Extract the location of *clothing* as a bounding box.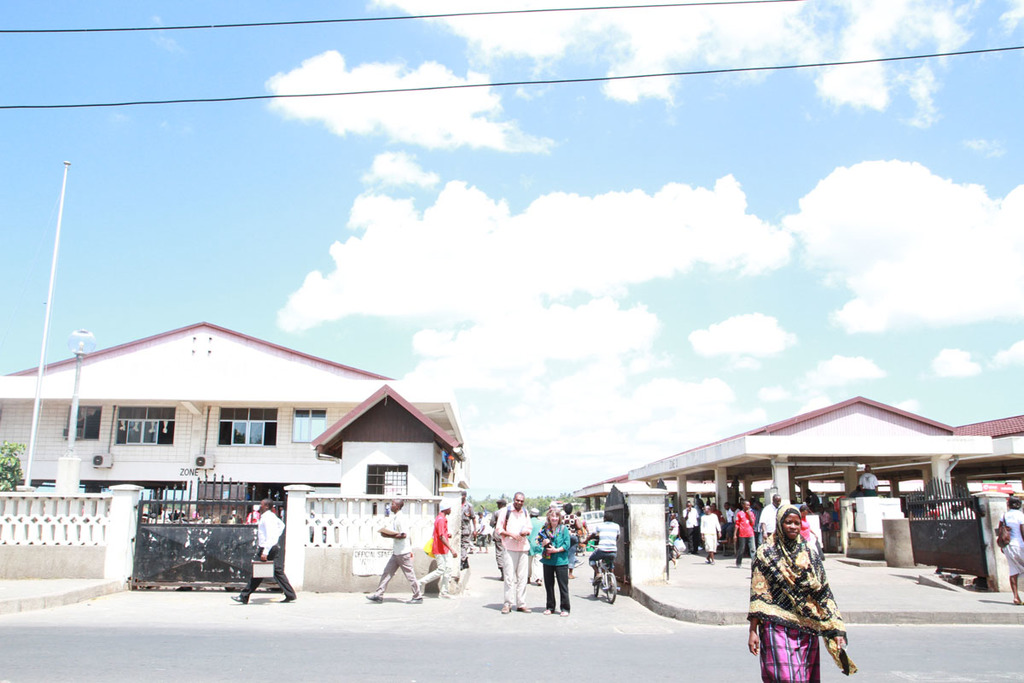
left=375, top=510, right=416, bottom=606.
